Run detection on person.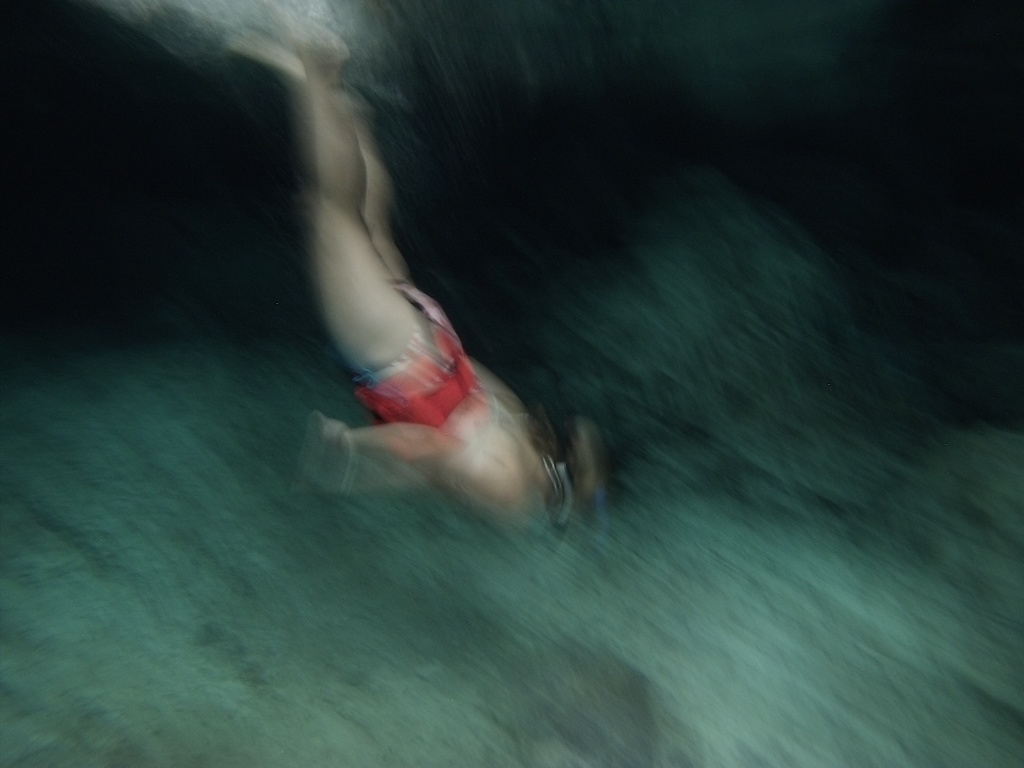
Result: box=[224, 0, 600, 549].
